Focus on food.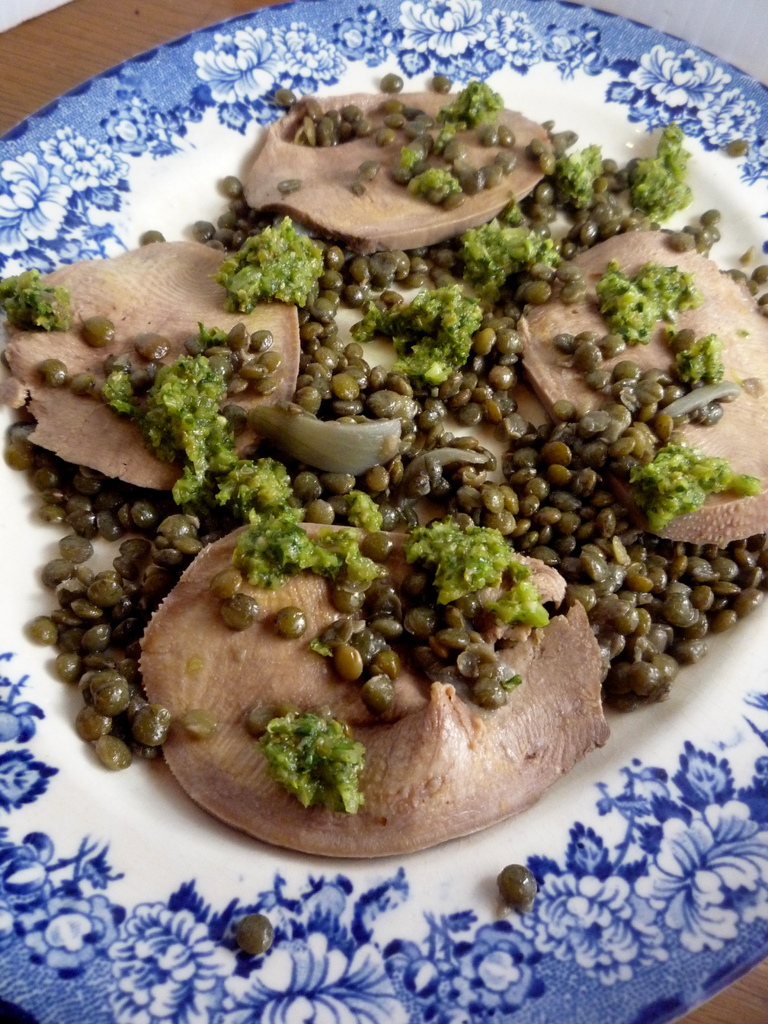
Focused at x1=234, y1=909, x2=276, y2=956.
